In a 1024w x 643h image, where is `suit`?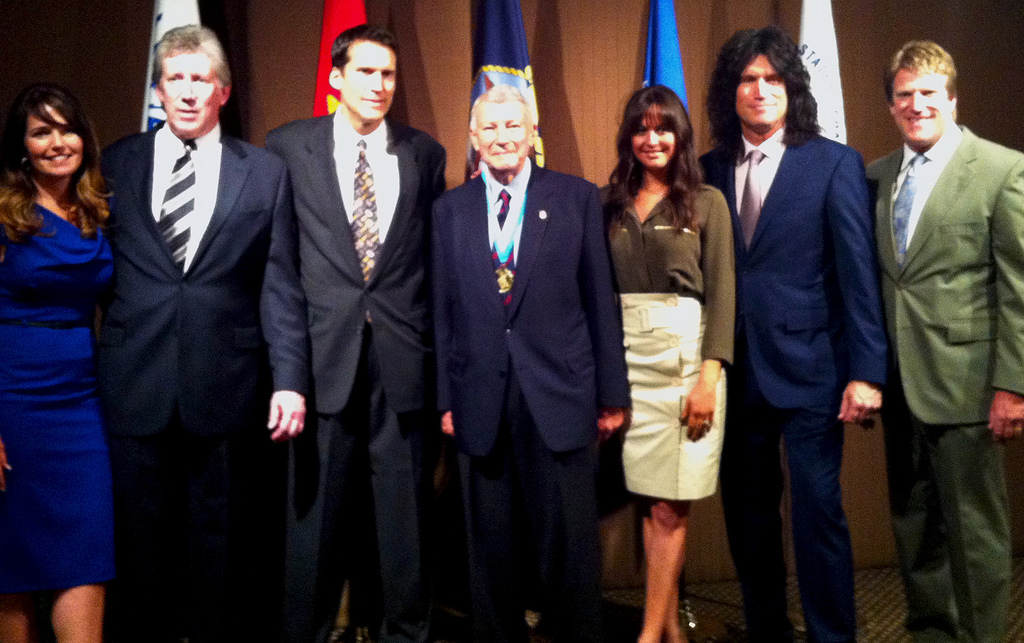
[692,124,888,642].
